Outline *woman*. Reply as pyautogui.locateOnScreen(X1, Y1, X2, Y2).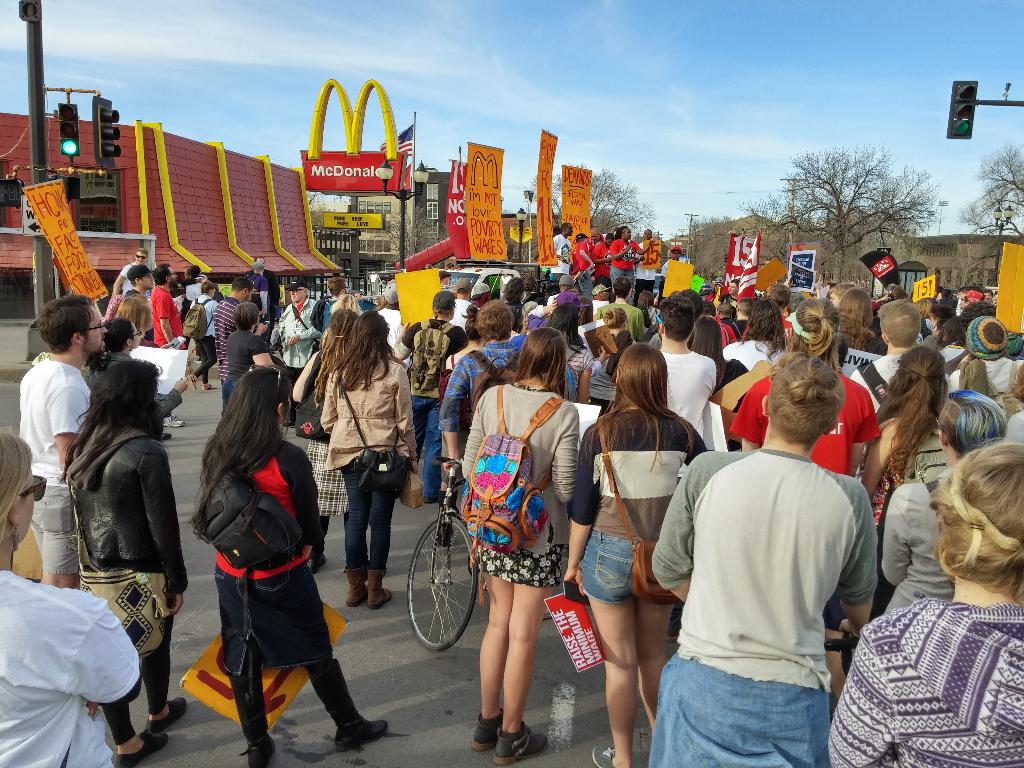
pyautogui.locateOnScreen(609, 225, 657, 293).
